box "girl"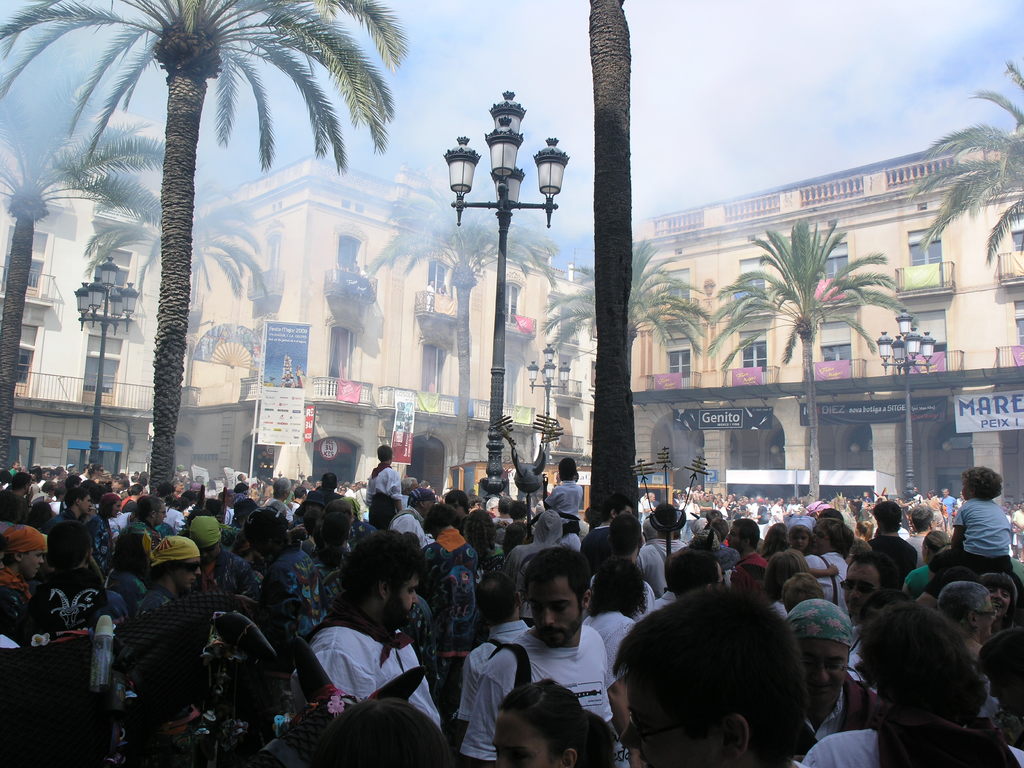
l=920, t=466, r=1023, b=600
